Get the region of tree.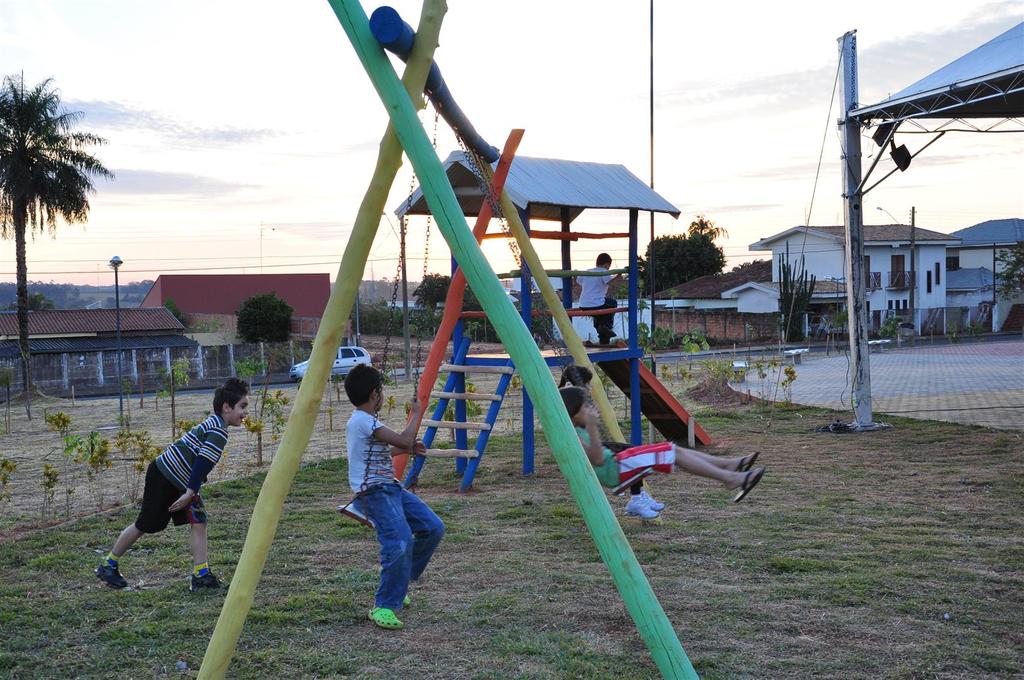
bbox=(0, 69, 118, 396).
